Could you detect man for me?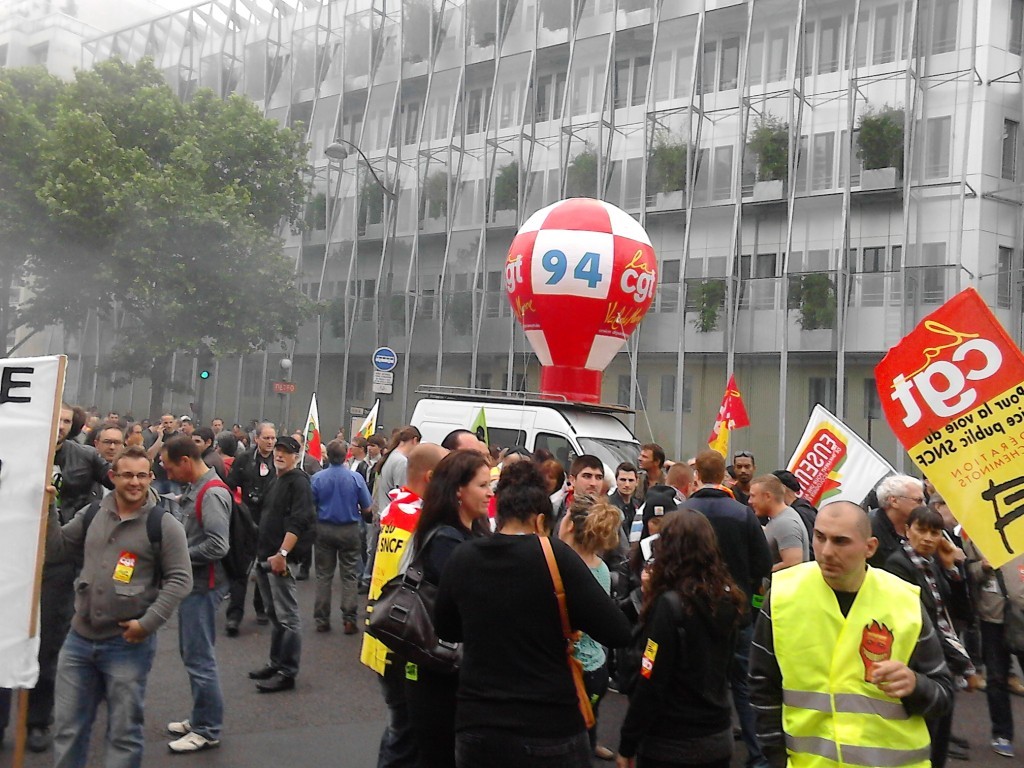
Detection result: bbox=[312, 439, 372, 634].
